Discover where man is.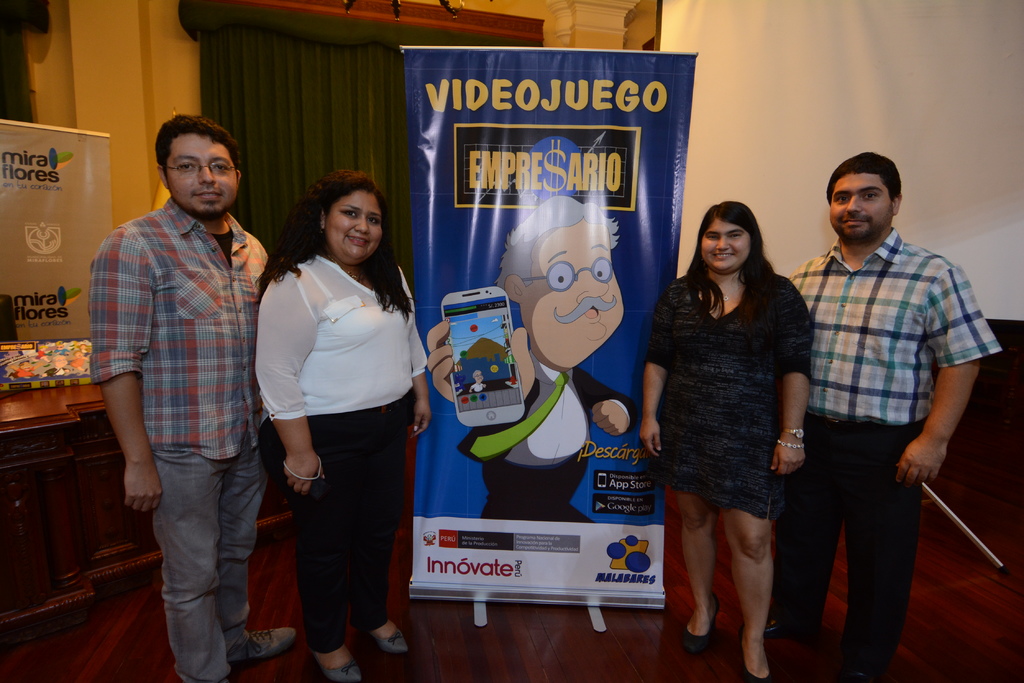
Discovered at [x1=426, y1=193, x2=637, y2=522].
